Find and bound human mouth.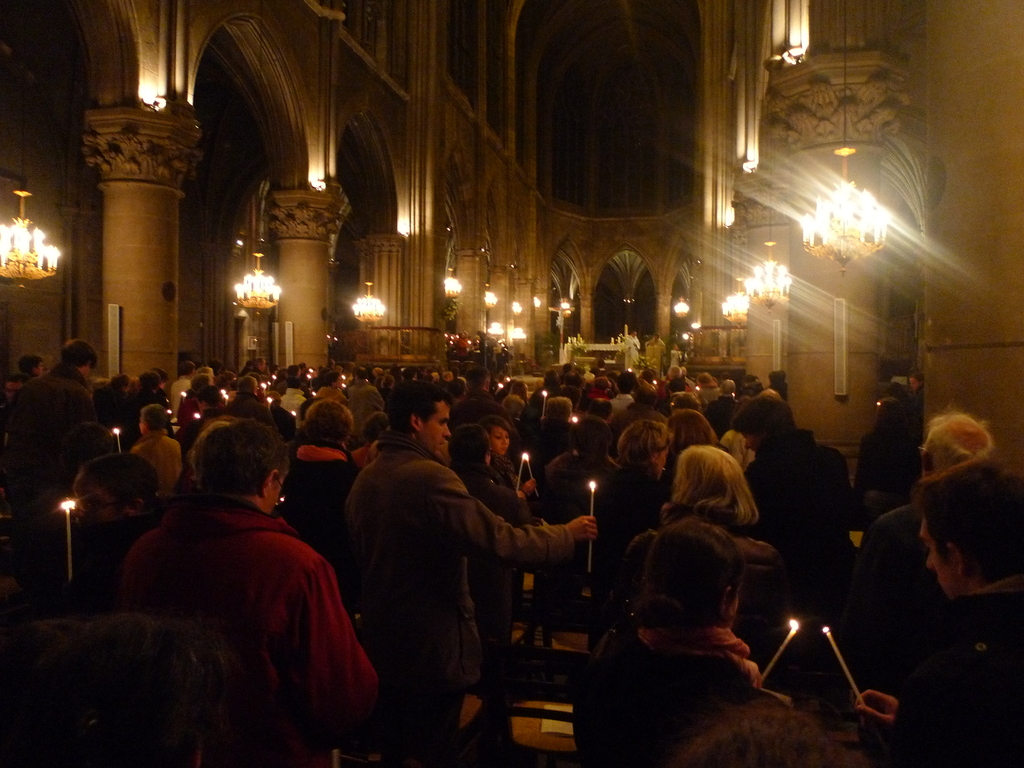
Bound: <box>500,450,507,456</box>.
